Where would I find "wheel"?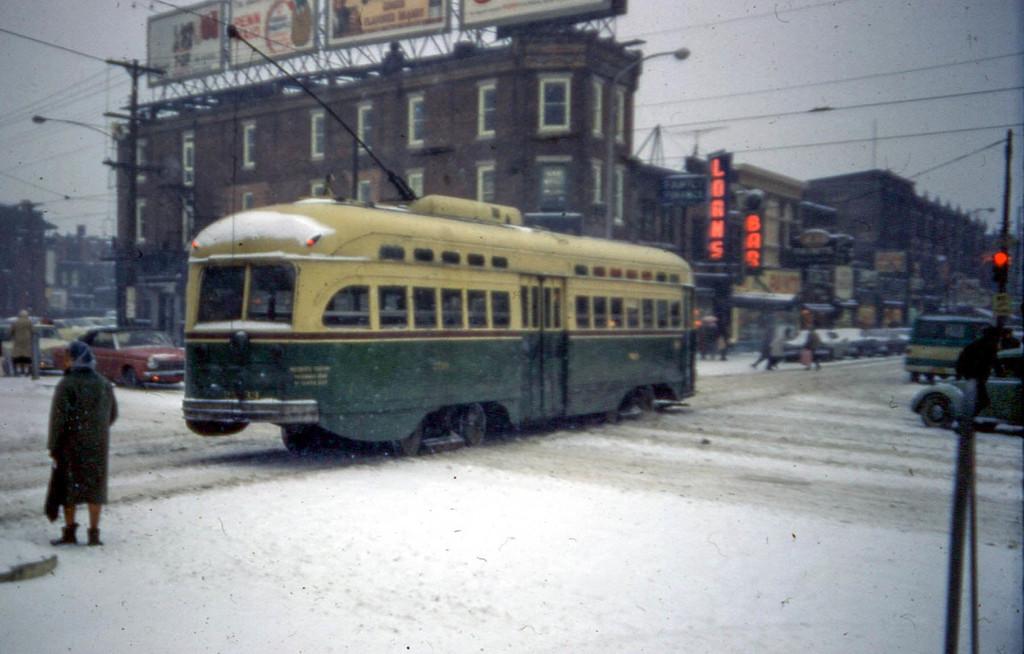
At x1=280, y1=431, x2=309, y2=452.
